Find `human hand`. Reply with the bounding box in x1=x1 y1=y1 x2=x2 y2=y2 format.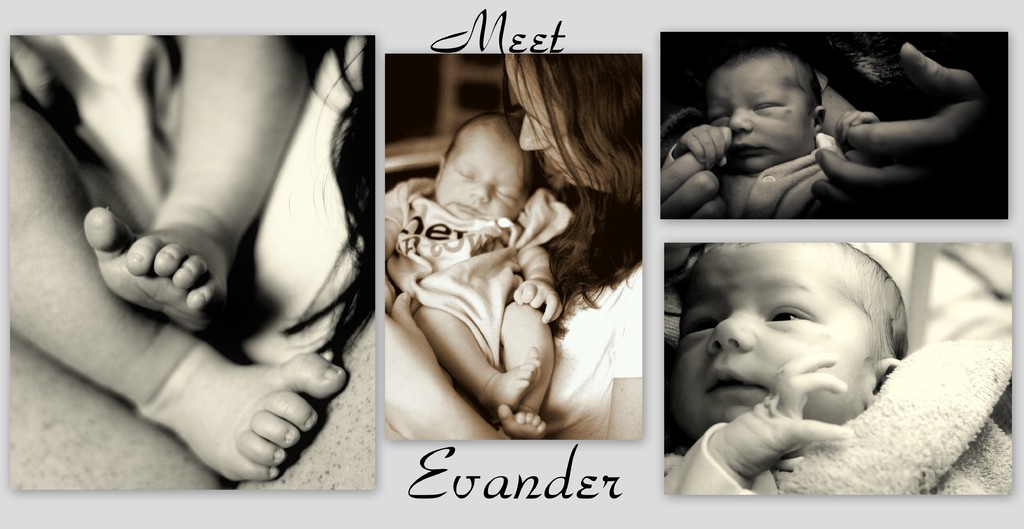
x1=10 y1=32 x2=76 y2=126.
